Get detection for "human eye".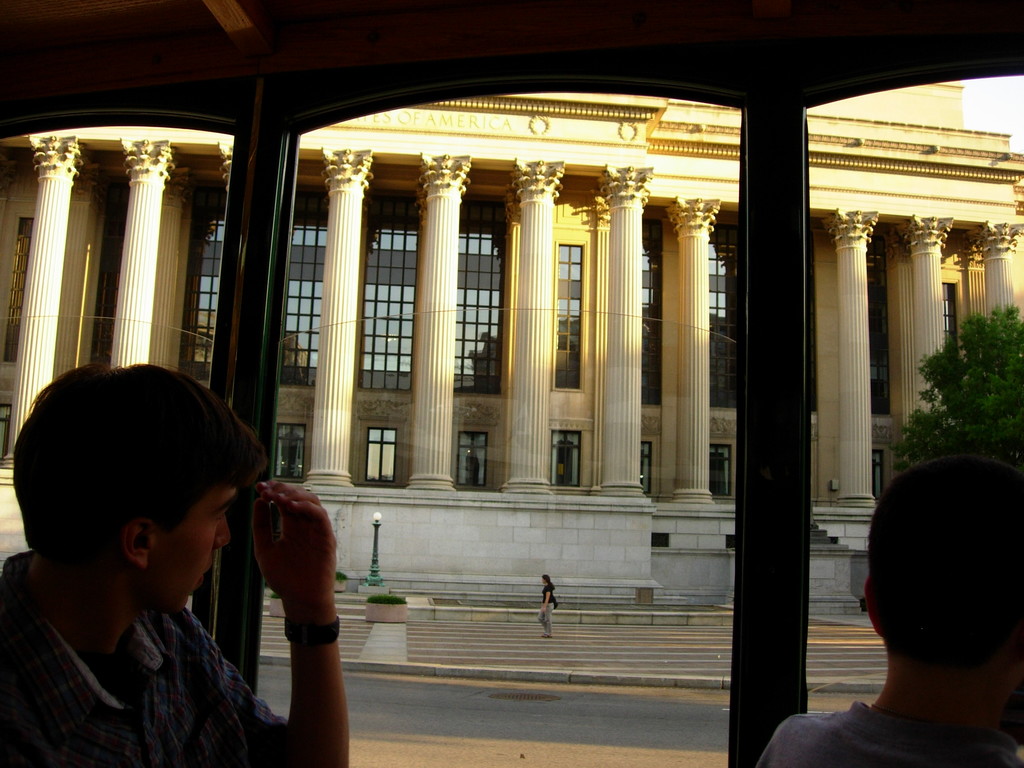
Detection: <region>210, 503, 231, 529</region>.
